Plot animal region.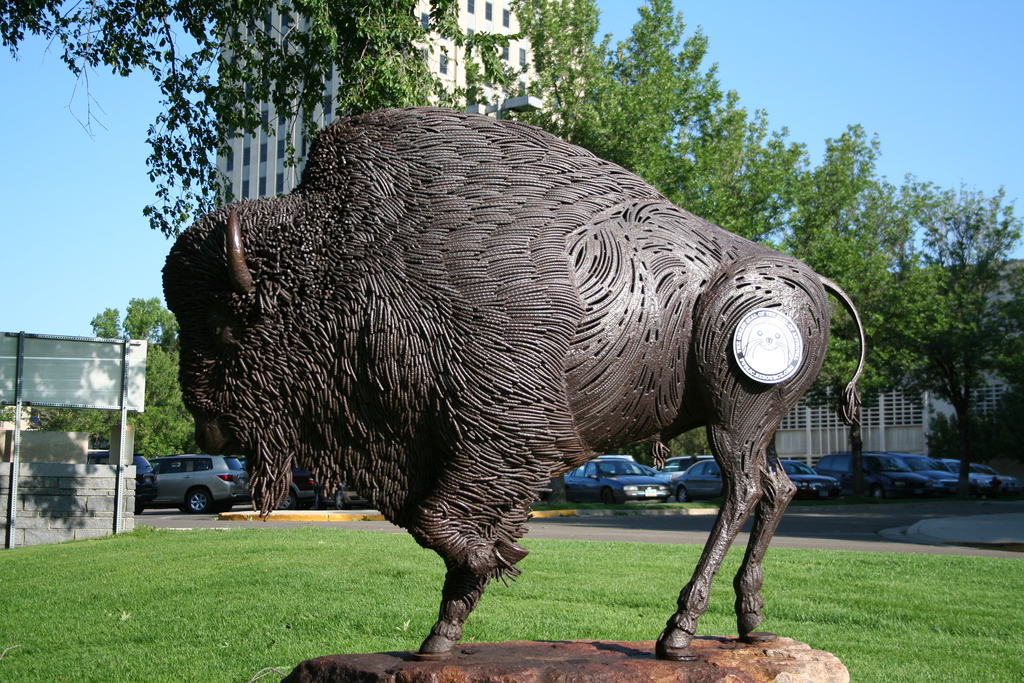
Plotted at (161,109,872,667).
